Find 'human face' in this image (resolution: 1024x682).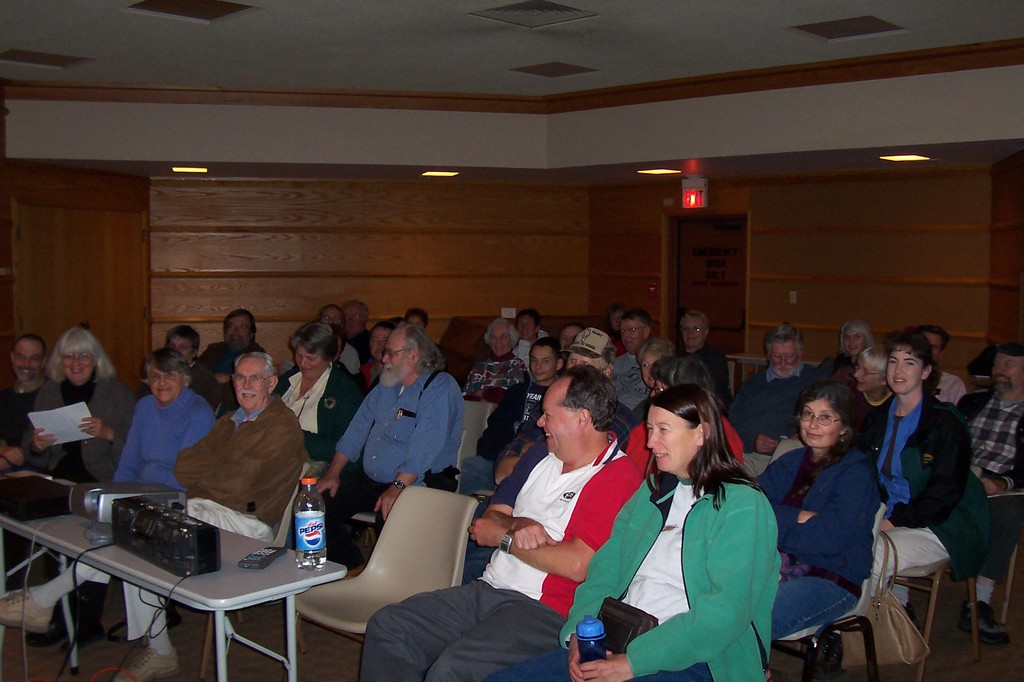
15,345,44,385.
